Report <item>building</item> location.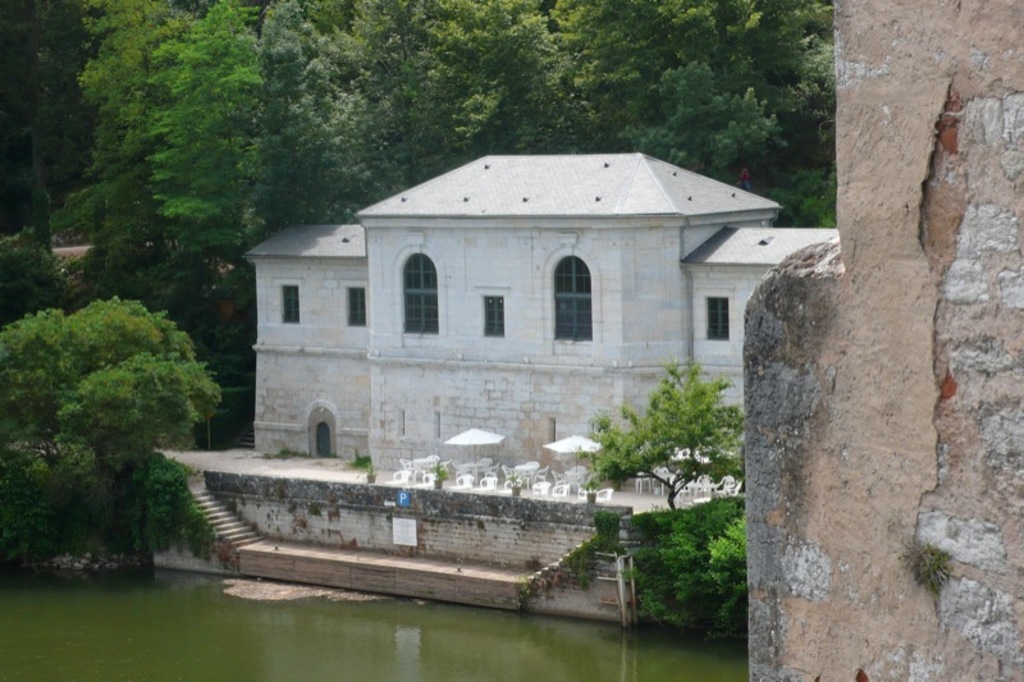
Report: x1=244, y1=142, x2=850, y2=499.
